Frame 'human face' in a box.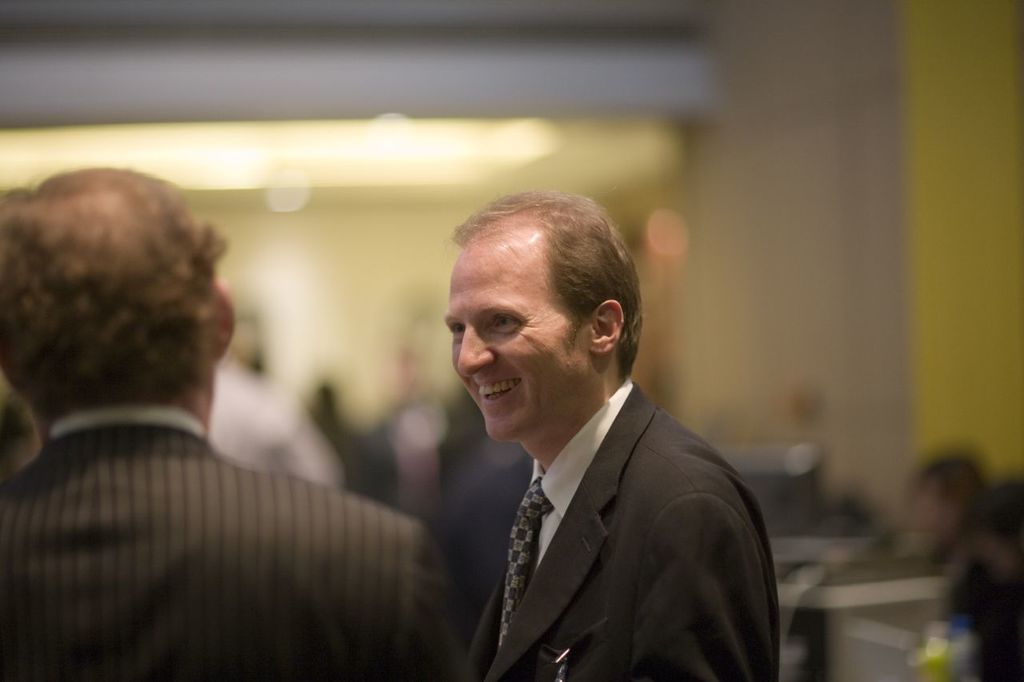
[x1=440, y1=218, x2=586, y2=449].
